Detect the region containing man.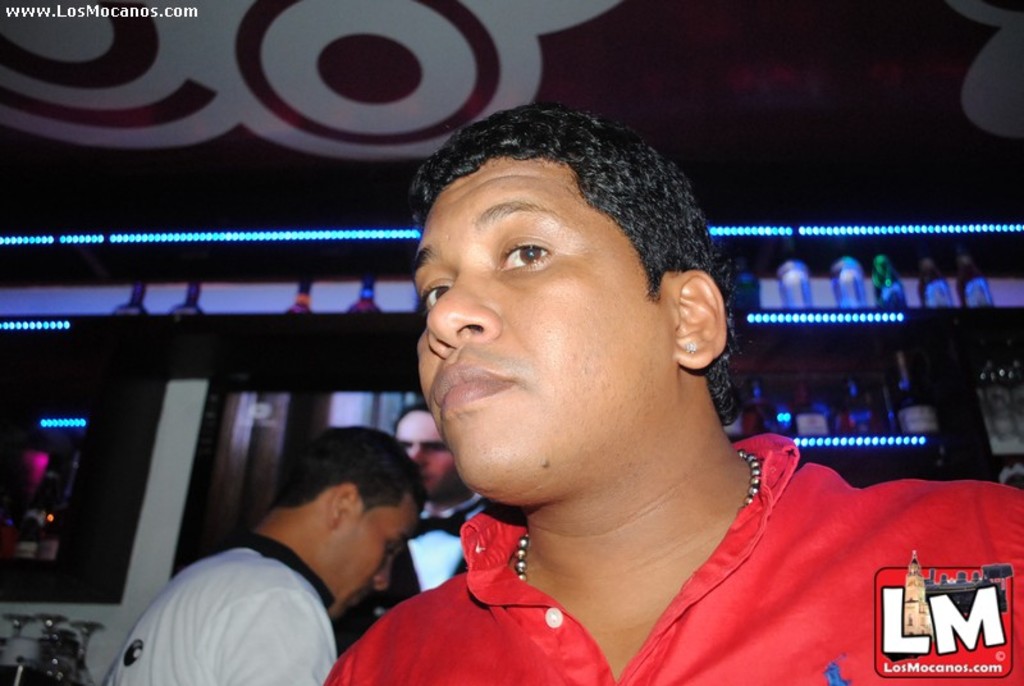
left=320, top=109, right=1023, bottom=685.
